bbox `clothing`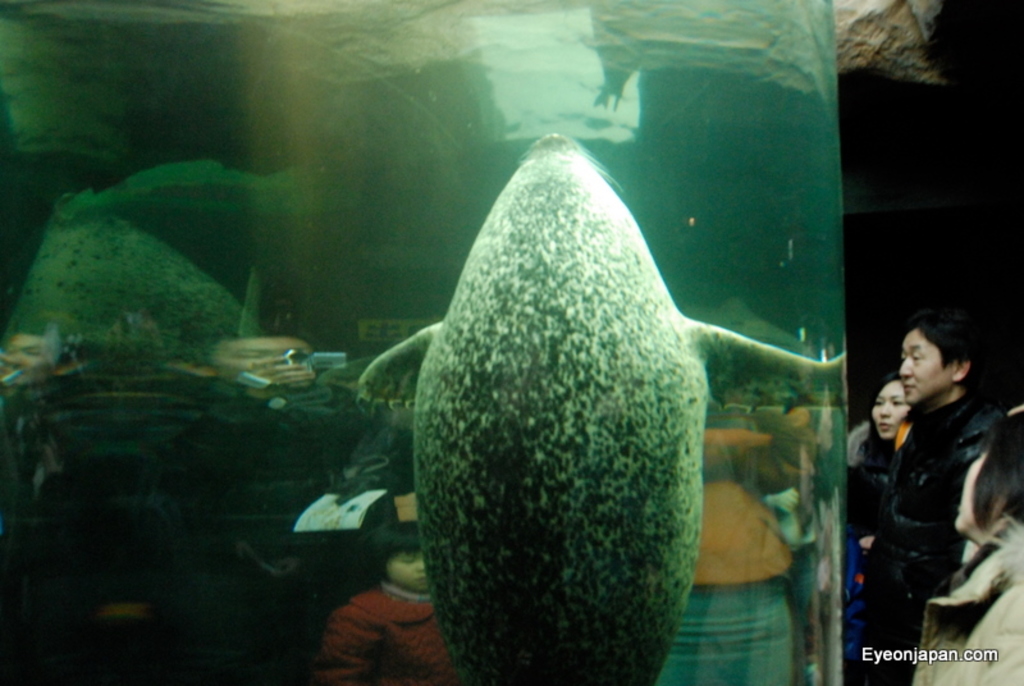
x1=841, y1=433, x2=908, y2=626
